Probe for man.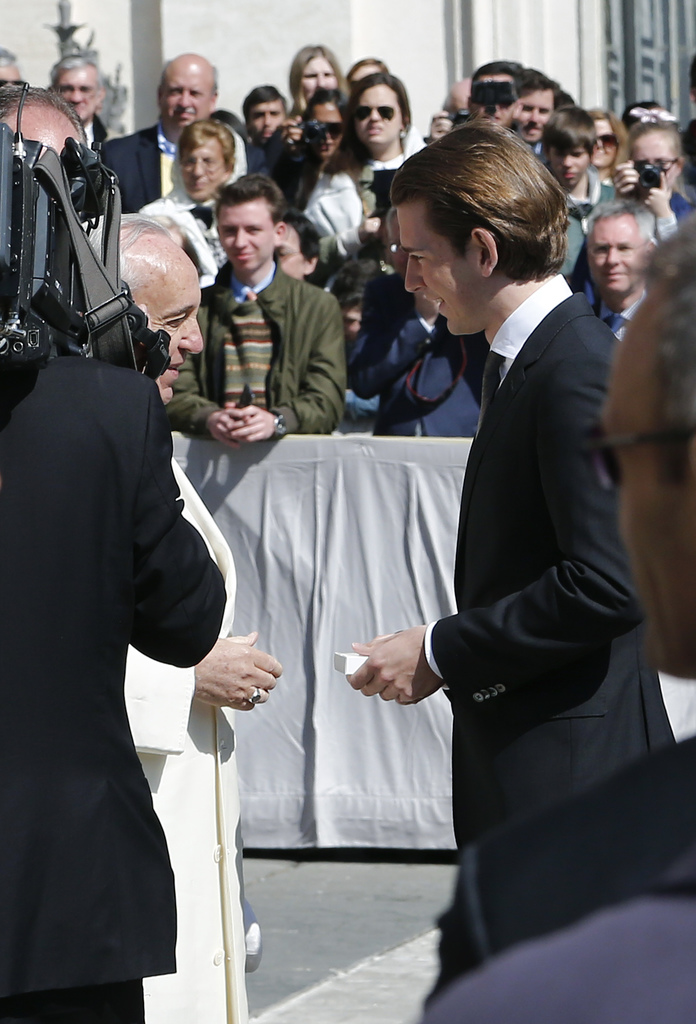
Probe result: {"x1": 418, "y1": 211, "x2": 695, "y2": 1023}.
